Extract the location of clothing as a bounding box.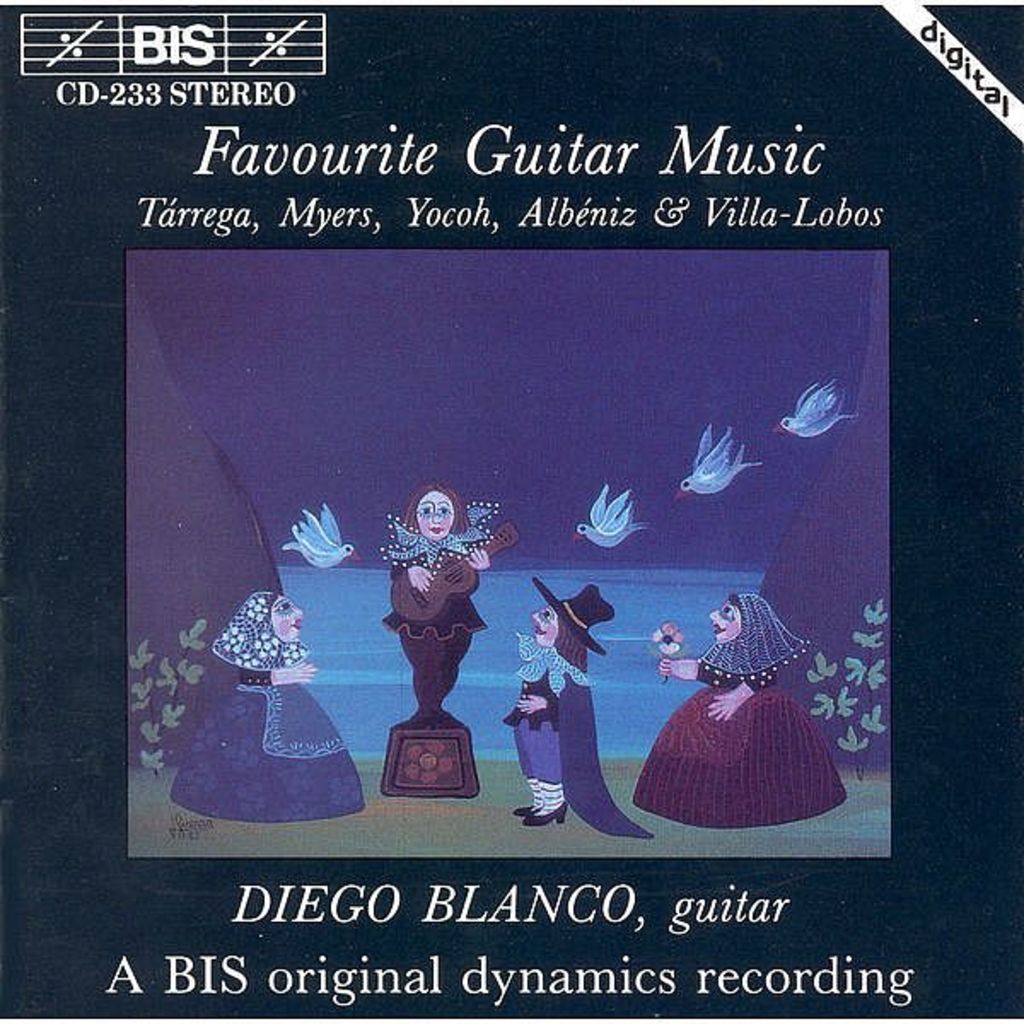
box(630, 660, 847, 829).
